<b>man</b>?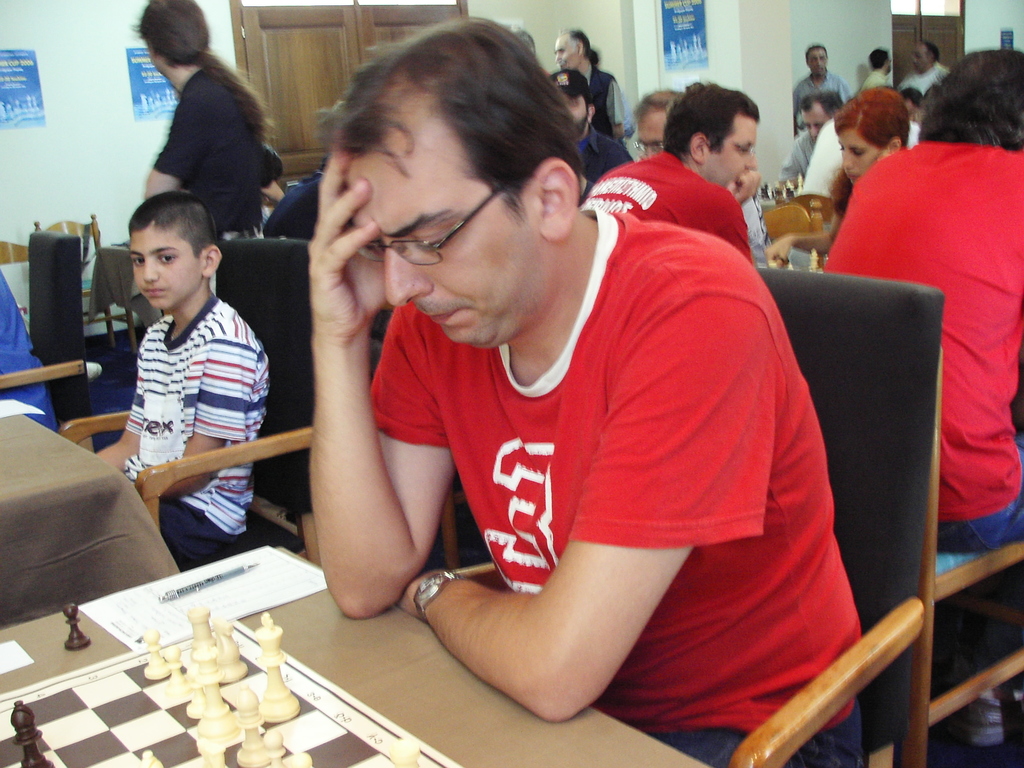
x1=820 y1=48 x2=1023 y2=749
